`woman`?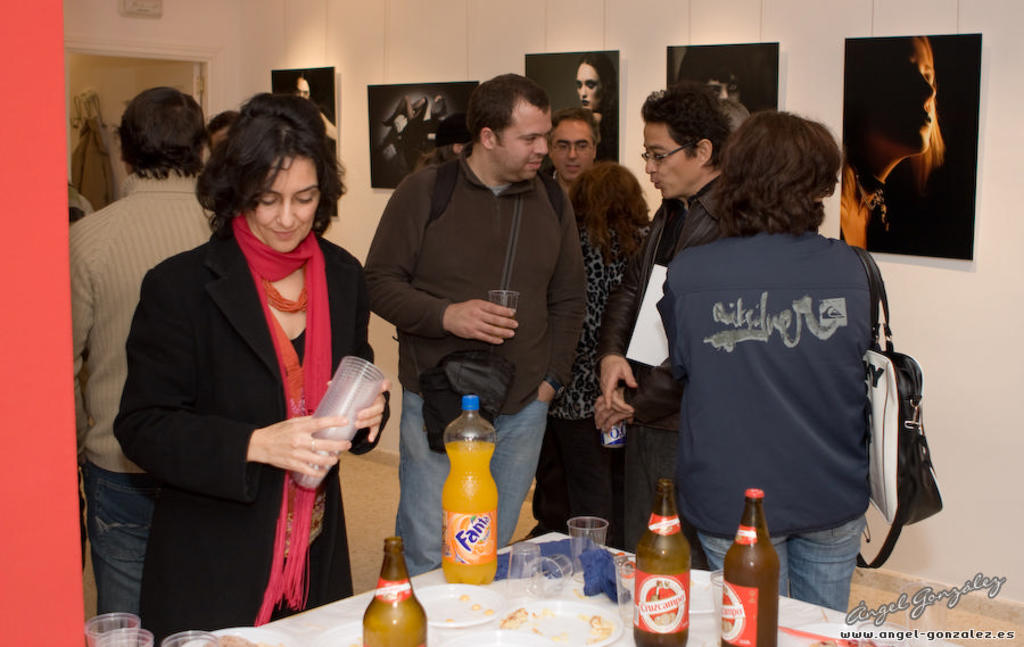
locate(573, 50, 617, 147)
